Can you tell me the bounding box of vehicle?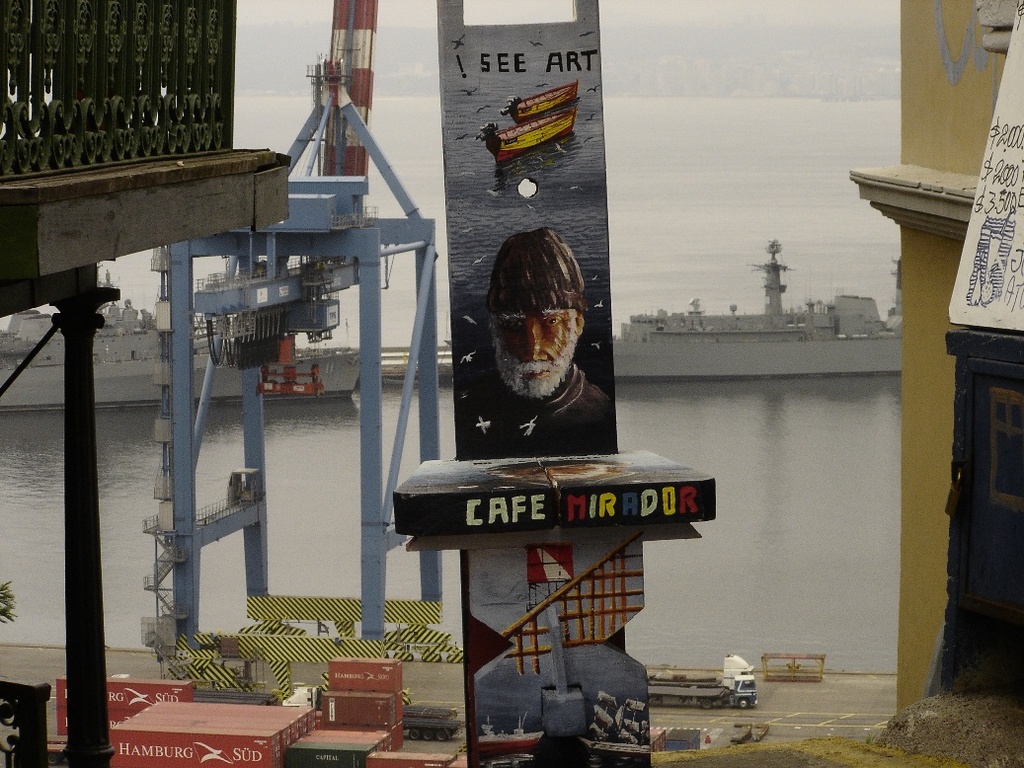
{"left": 645, "top": 649, "right": 763, "bottom": 715}.
